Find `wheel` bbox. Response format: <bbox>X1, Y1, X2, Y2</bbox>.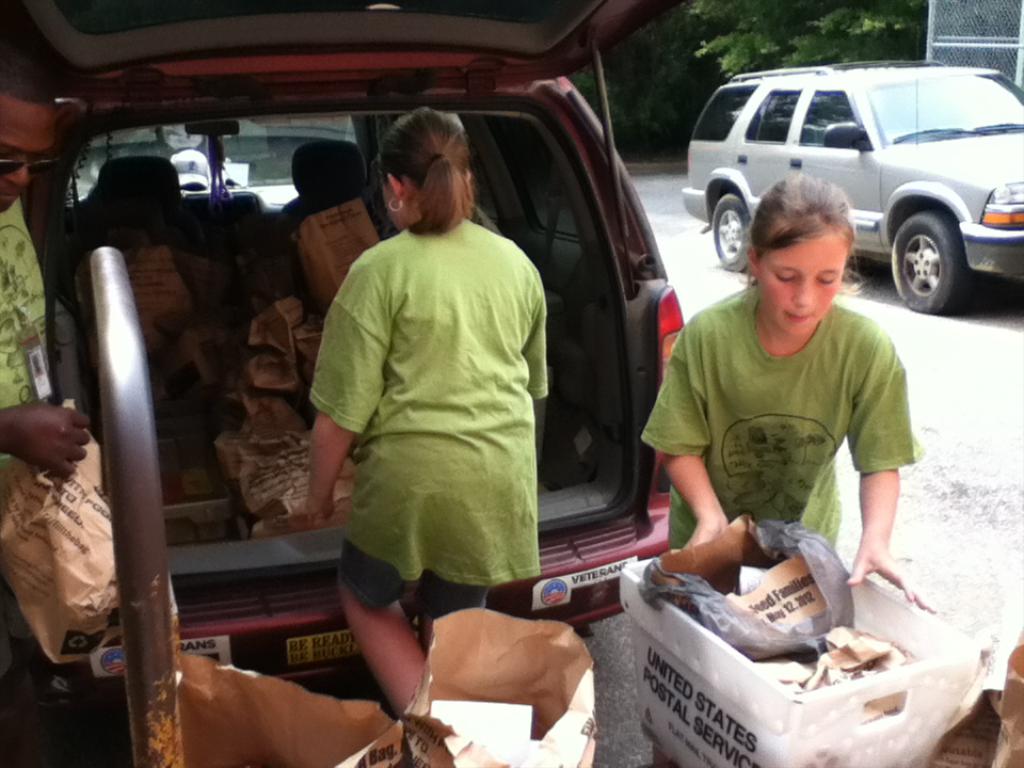
<bbox>887, 215, 977, 310</bbox>.
